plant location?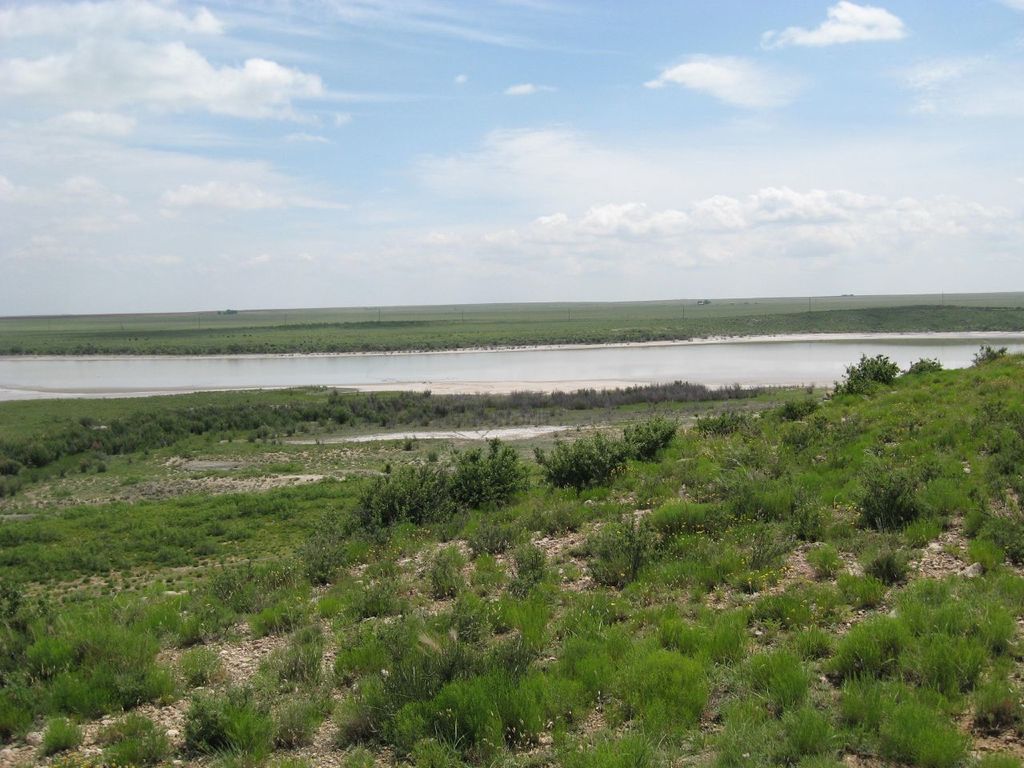
{"x1": 879, "y1": 693, "x2": 971, "y2": 767}
